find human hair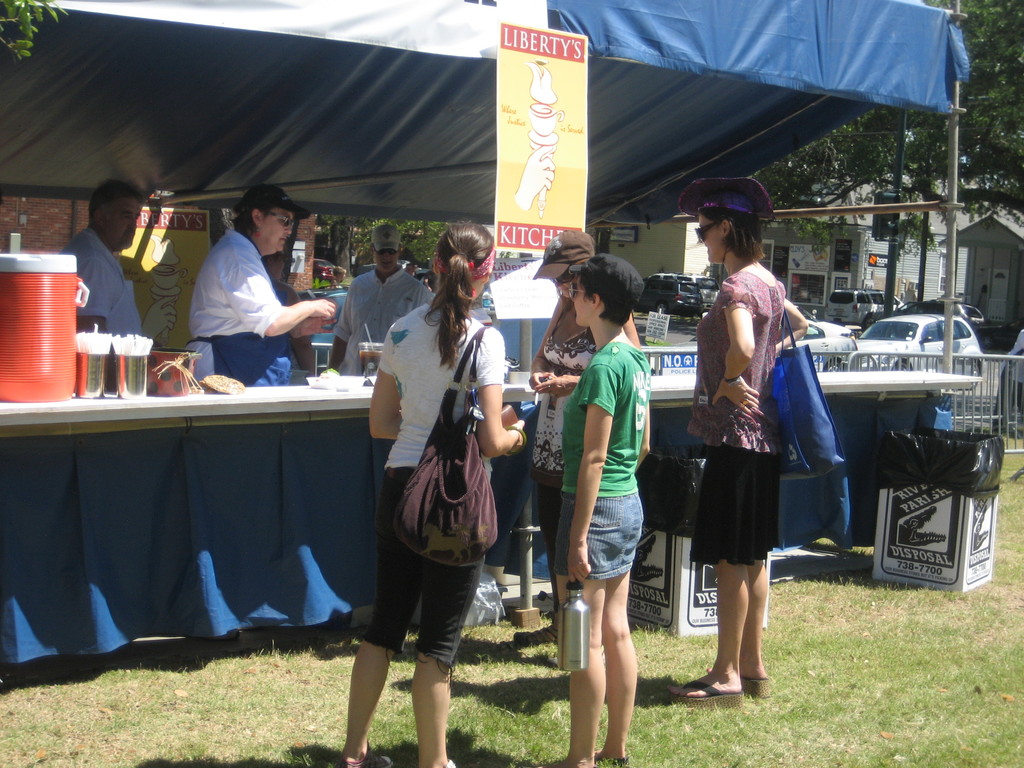
89/179/148/213
